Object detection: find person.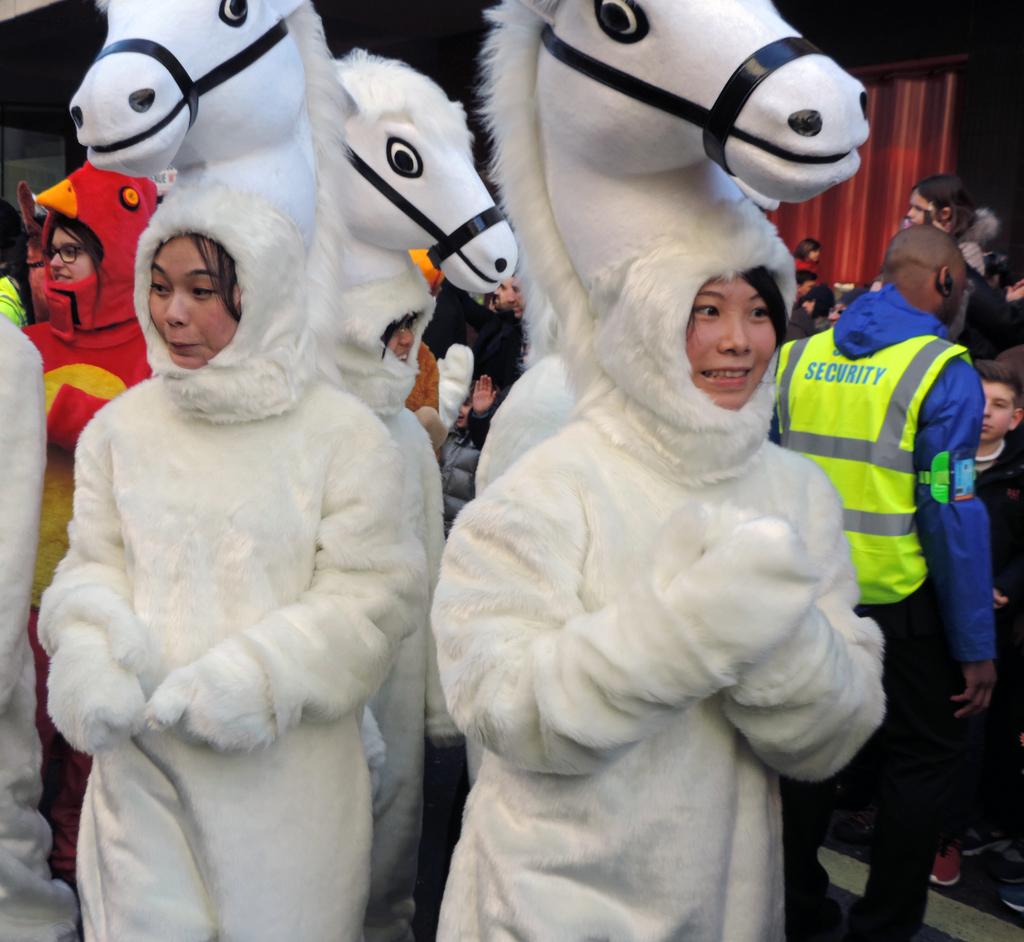
<region>788, 269, 814, 301</region>.
